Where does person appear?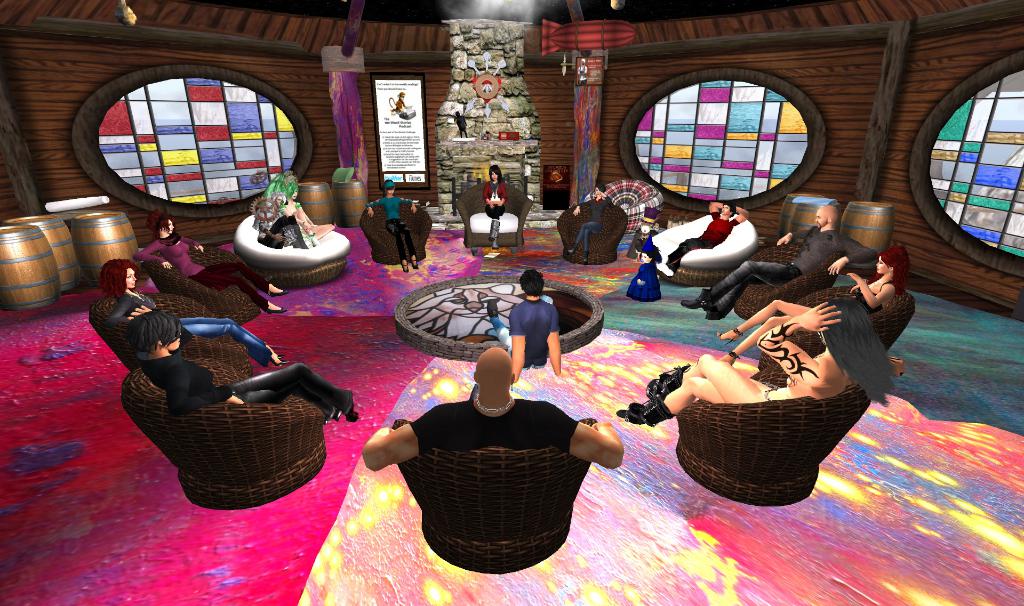
Appears at [684,205,875,321].
